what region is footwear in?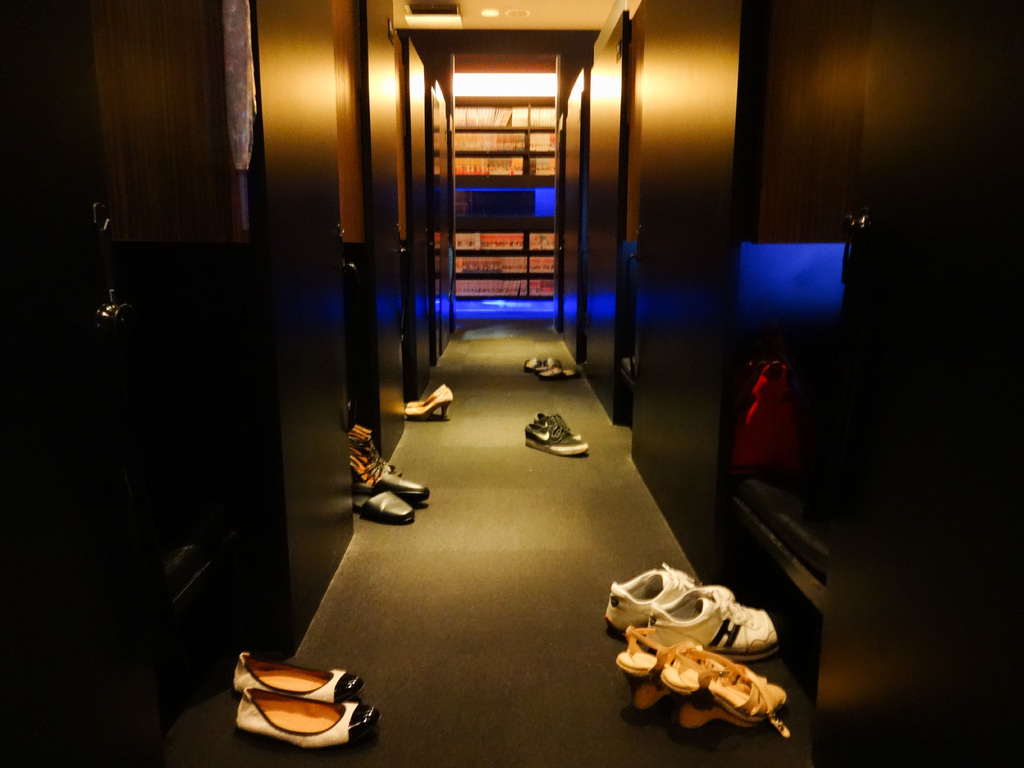
(542,351,561,366).
